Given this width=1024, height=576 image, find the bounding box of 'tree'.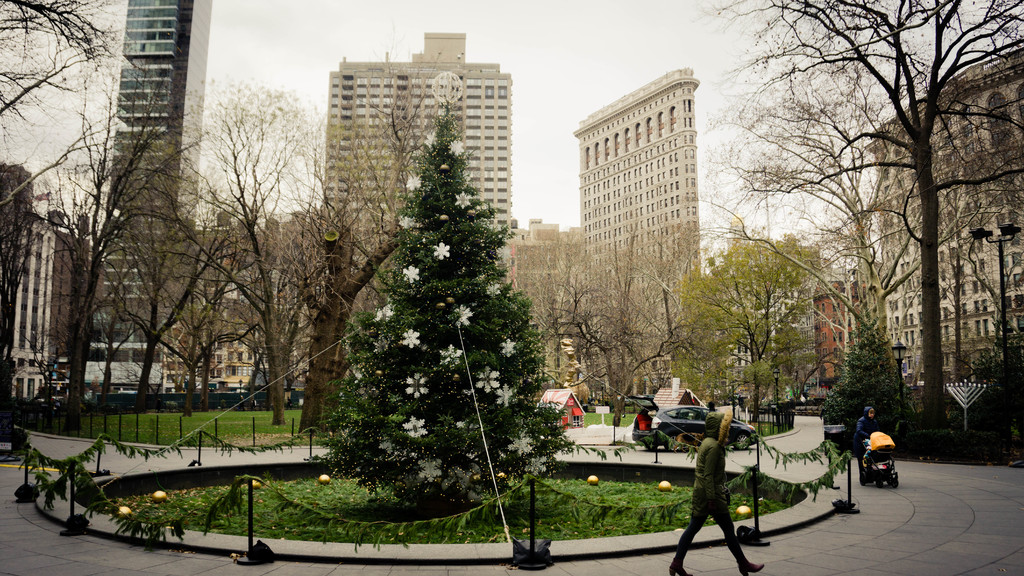
{"x1": 497, "y1": 218, "x2": 606, "y2": 386}.
